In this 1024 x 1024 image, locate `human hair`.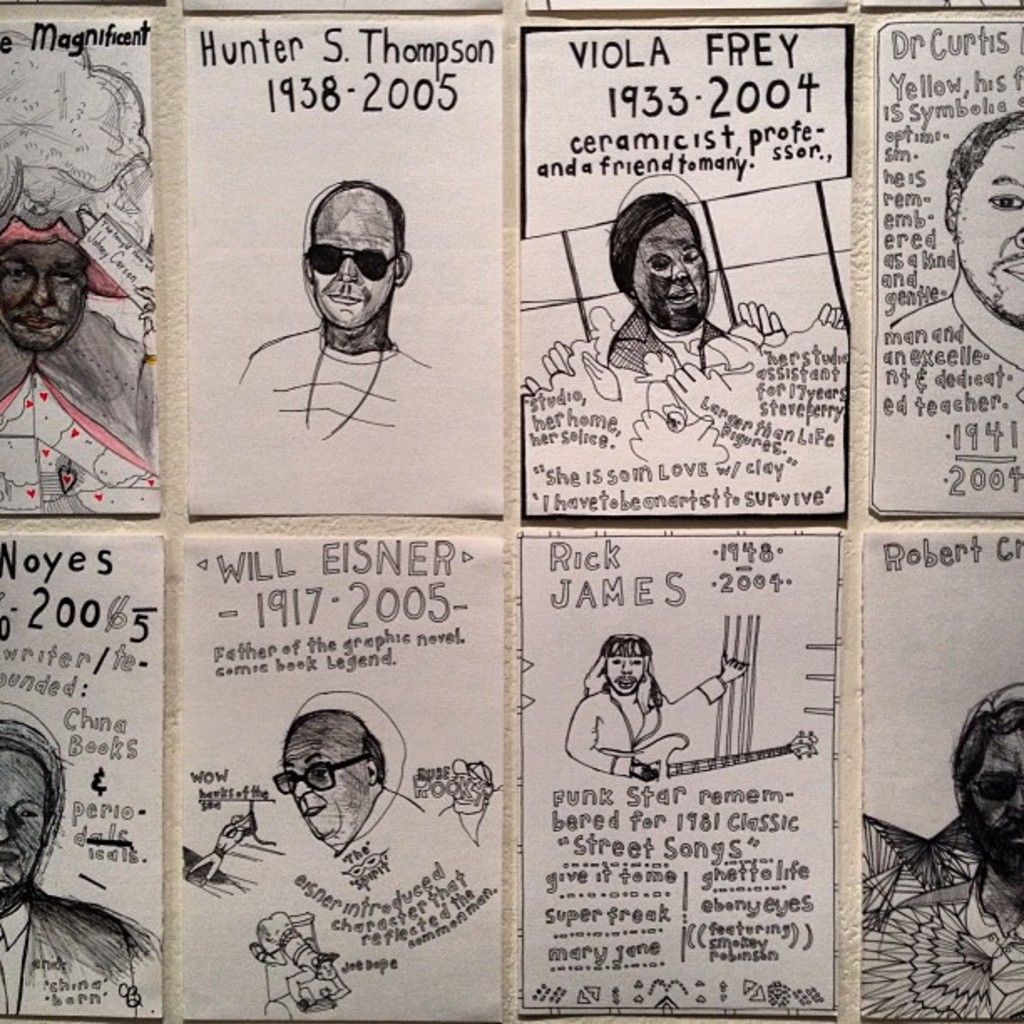
Bounding box: [left=0, top=738, right=54, bottom=827].
